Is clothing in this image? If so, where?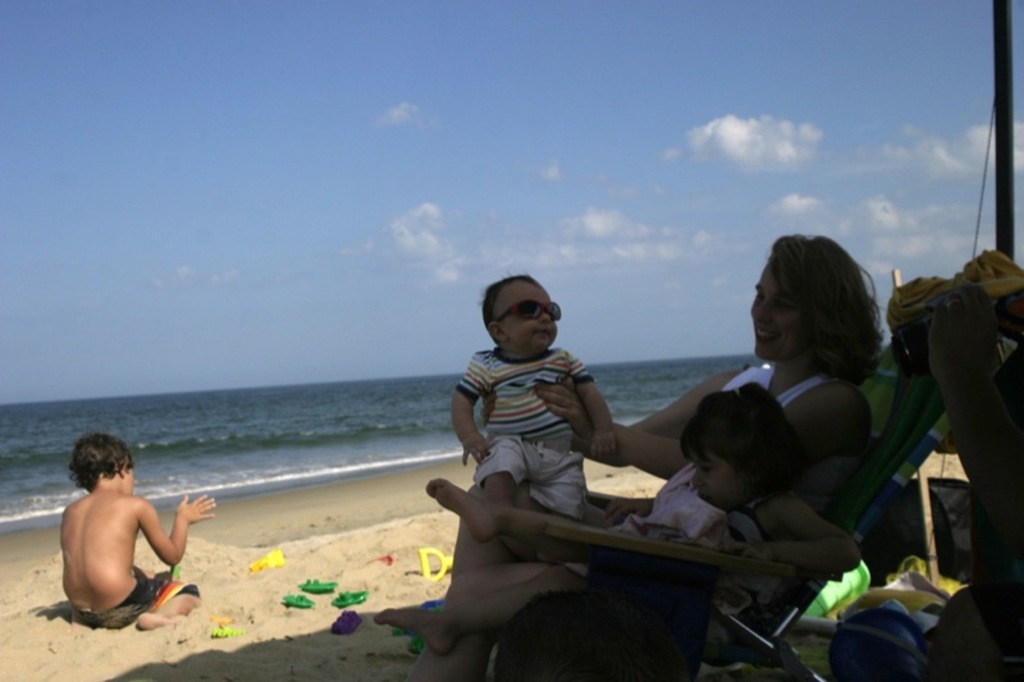
Yes, at bbox=(456, 312, 612, 543).
